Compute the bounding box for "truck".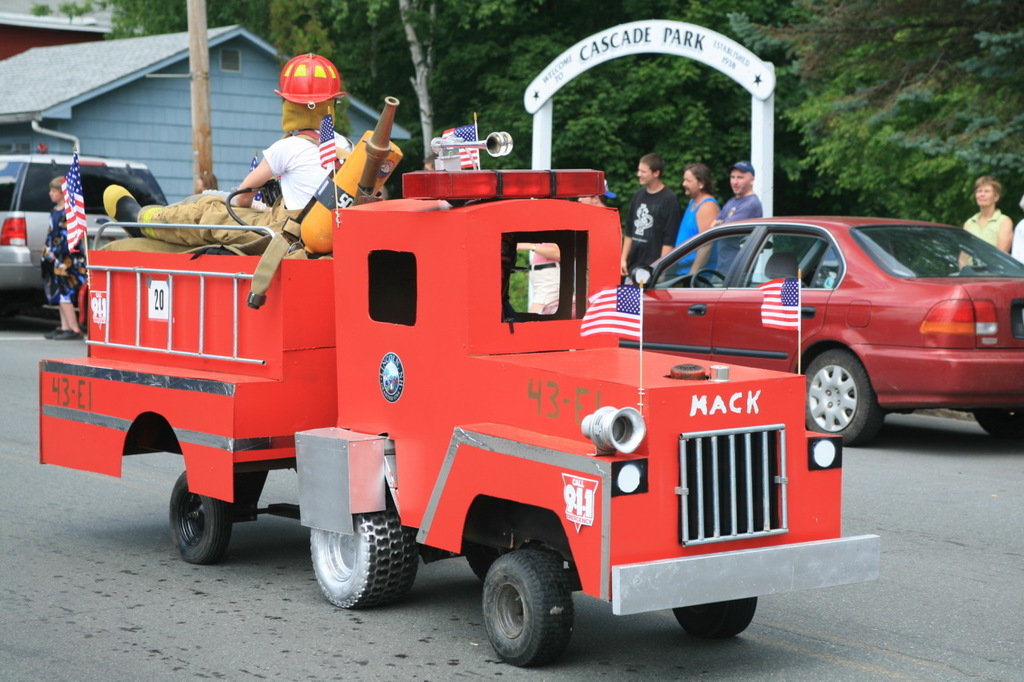
69 137 916 647.
